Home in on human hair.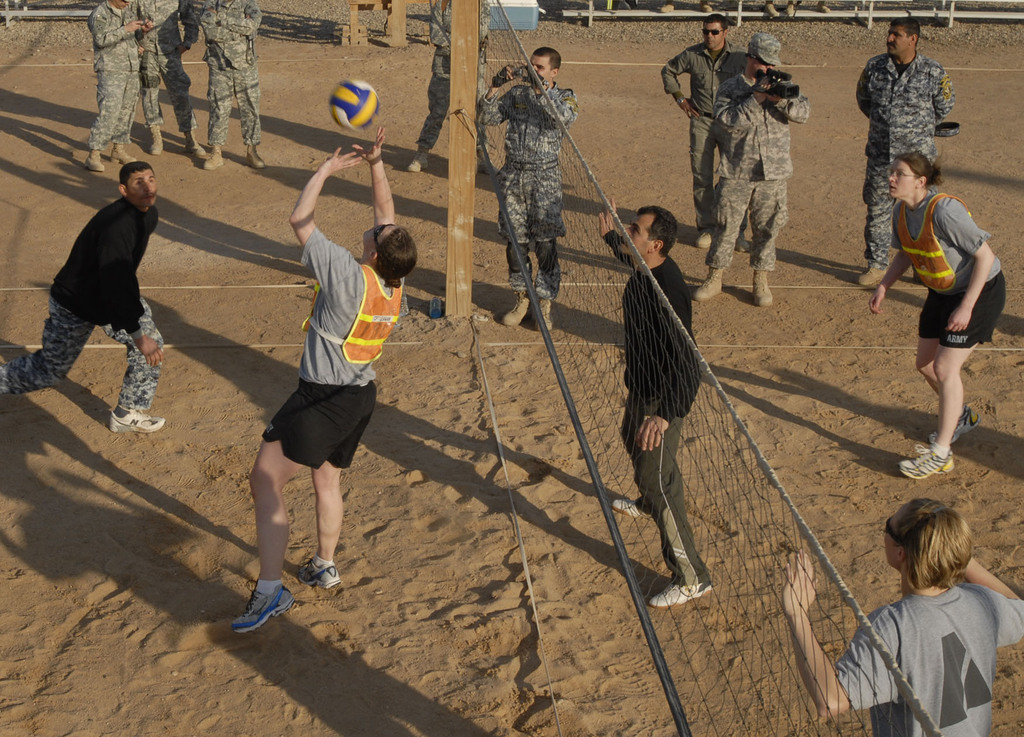
Homed in at detection(119, 161, 148, 193).
